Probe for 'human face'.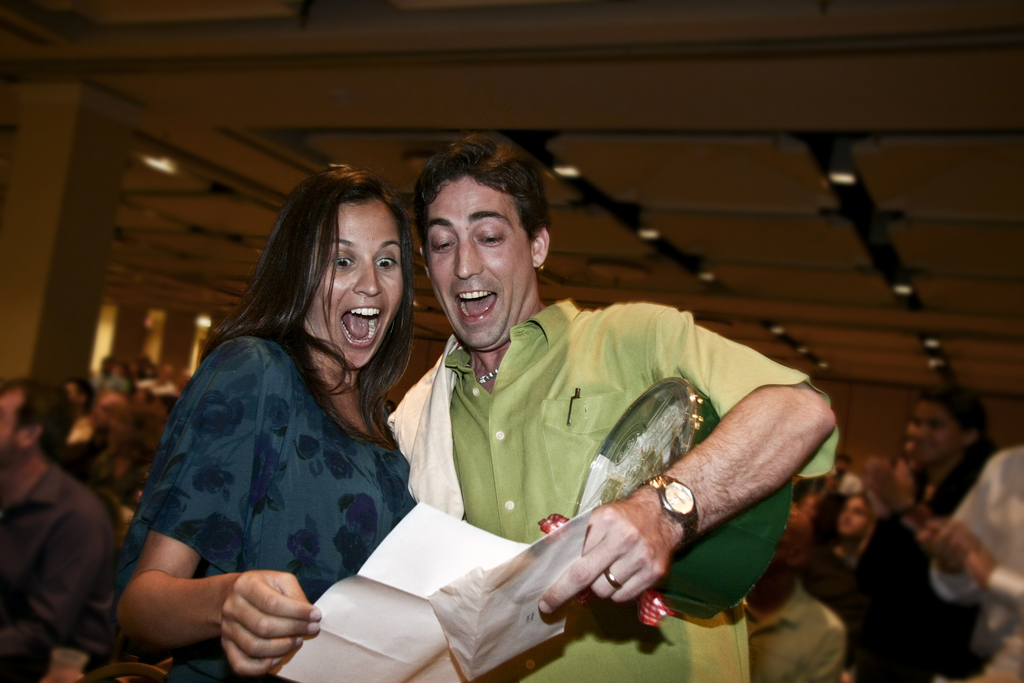
Probe result: rect(307, 188, 403, 367).
